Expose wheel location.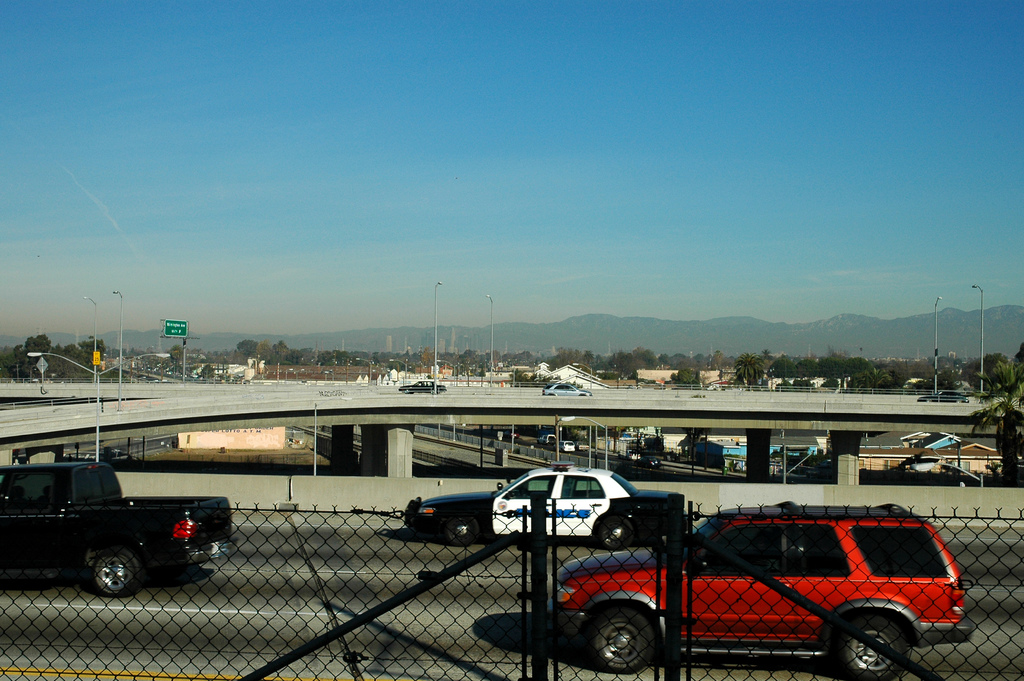
Exposed at left=840, top=618, right=906, bottom=680.
